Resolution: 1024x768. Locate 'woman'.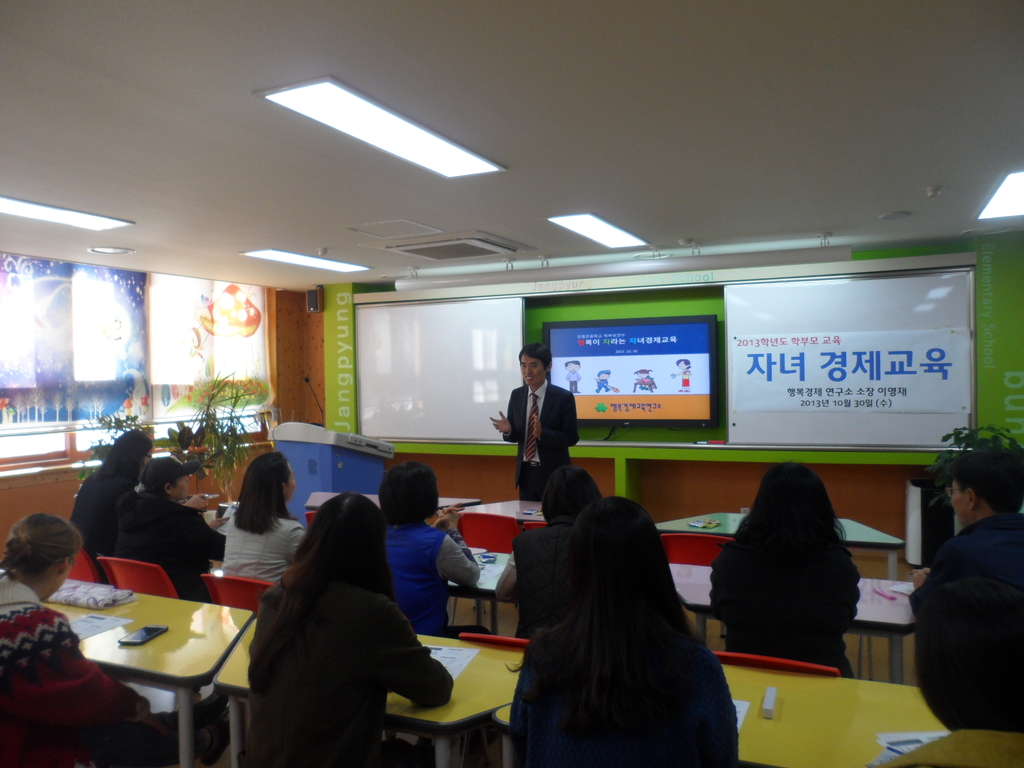
(x1=382, y1=460, x2=501, y2=655).
